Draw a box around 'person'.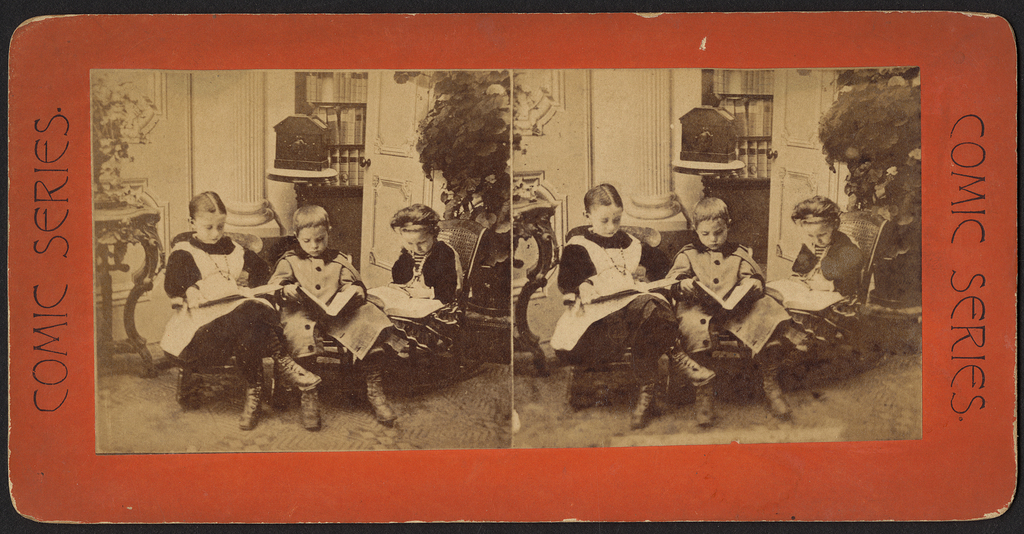
[x1=673, y1=181, x2=775, y2=383].
